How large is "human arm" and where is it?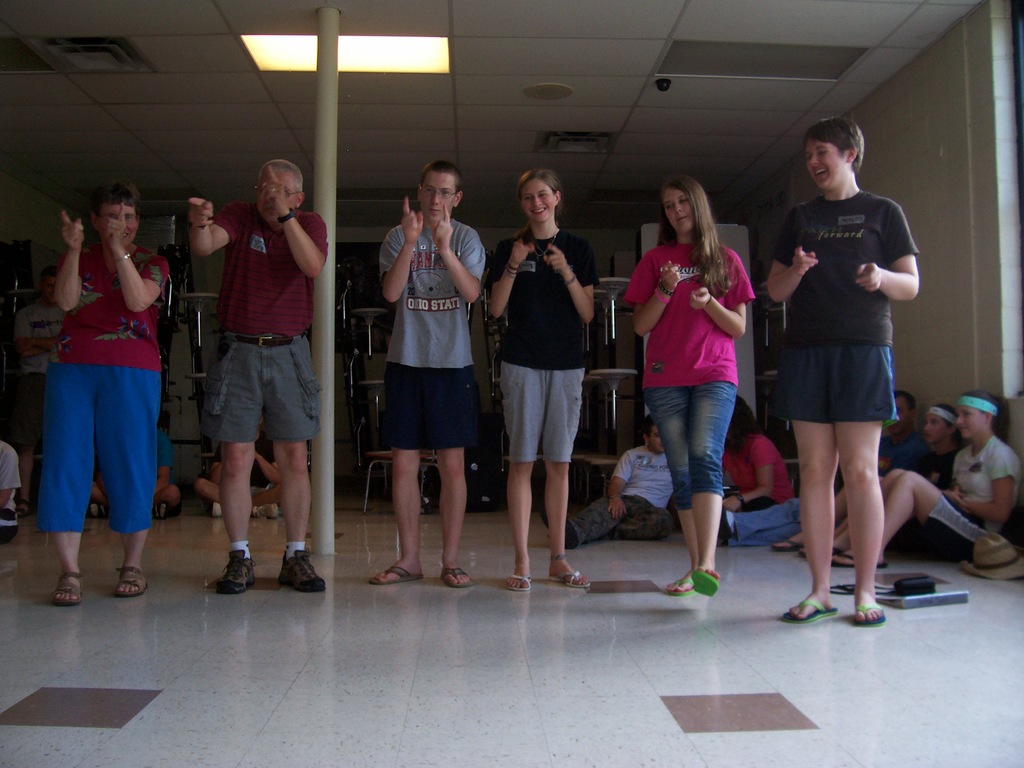
Bounding box: (x1=599, y1=441, x2=647, y2=522).
